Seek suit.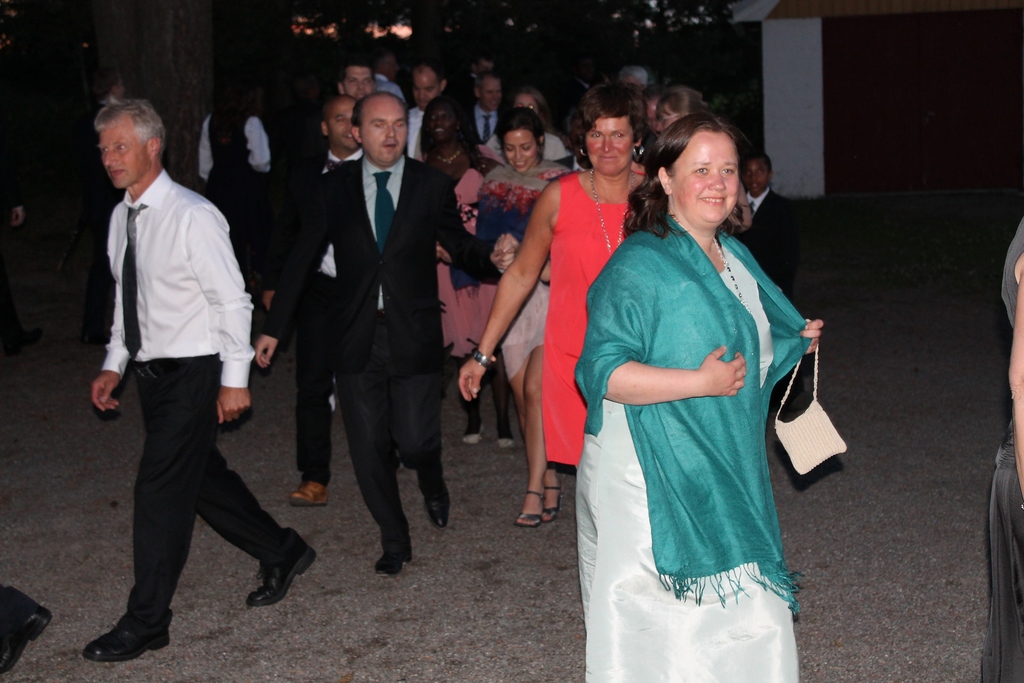
(269, 151, 348, 490).
